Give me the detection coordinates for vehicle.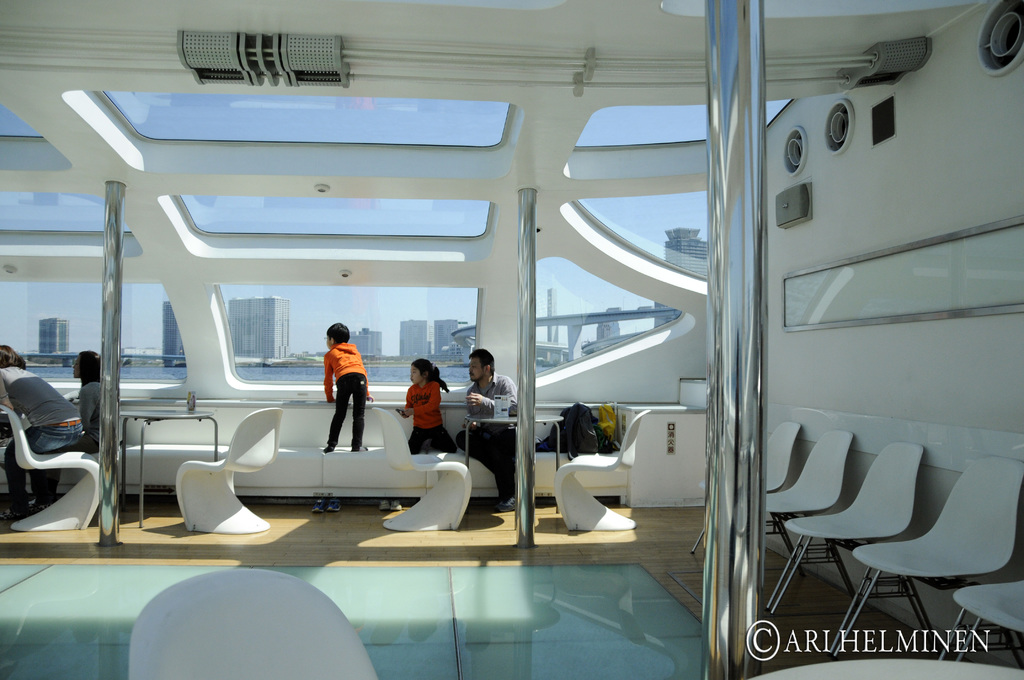
bbox(0, 0, 1023, 679).
